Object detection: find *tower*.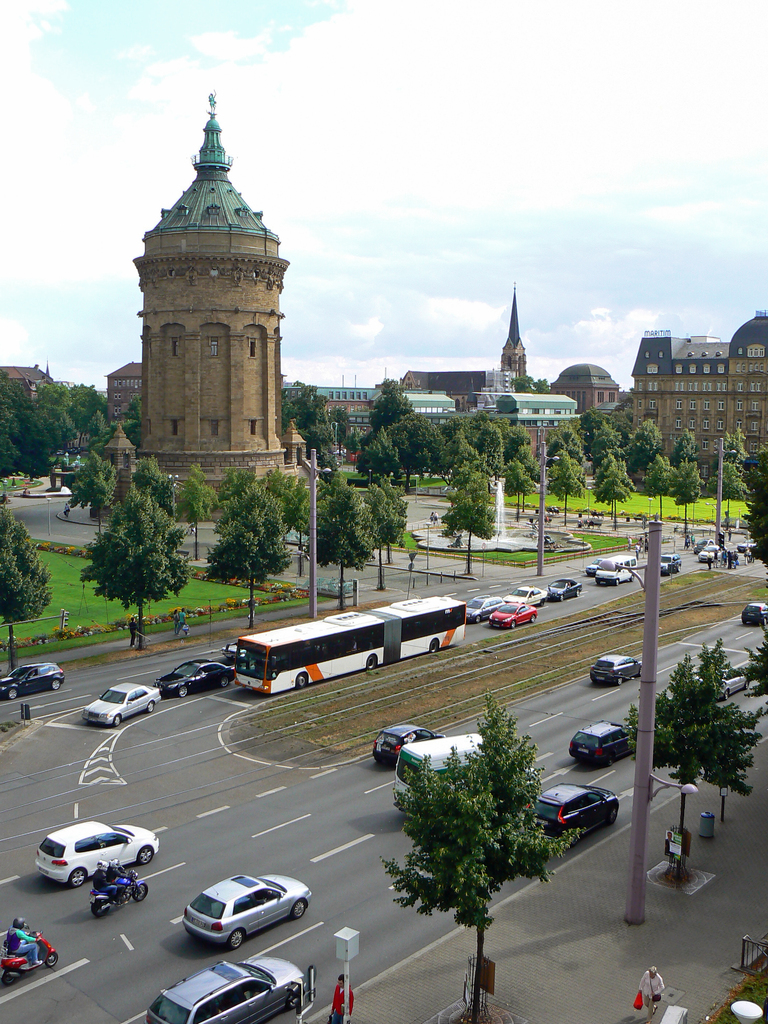
select_region(497, 295, 532, 369).
